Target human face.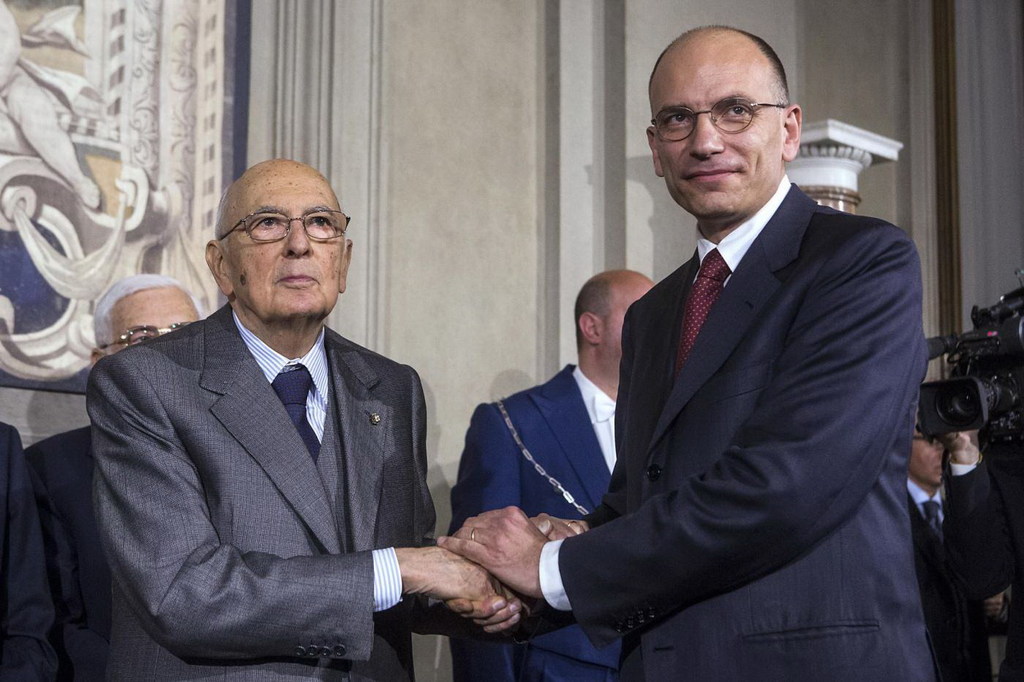
Target region: x1=108 y1=284 x2=202 y2=353.
